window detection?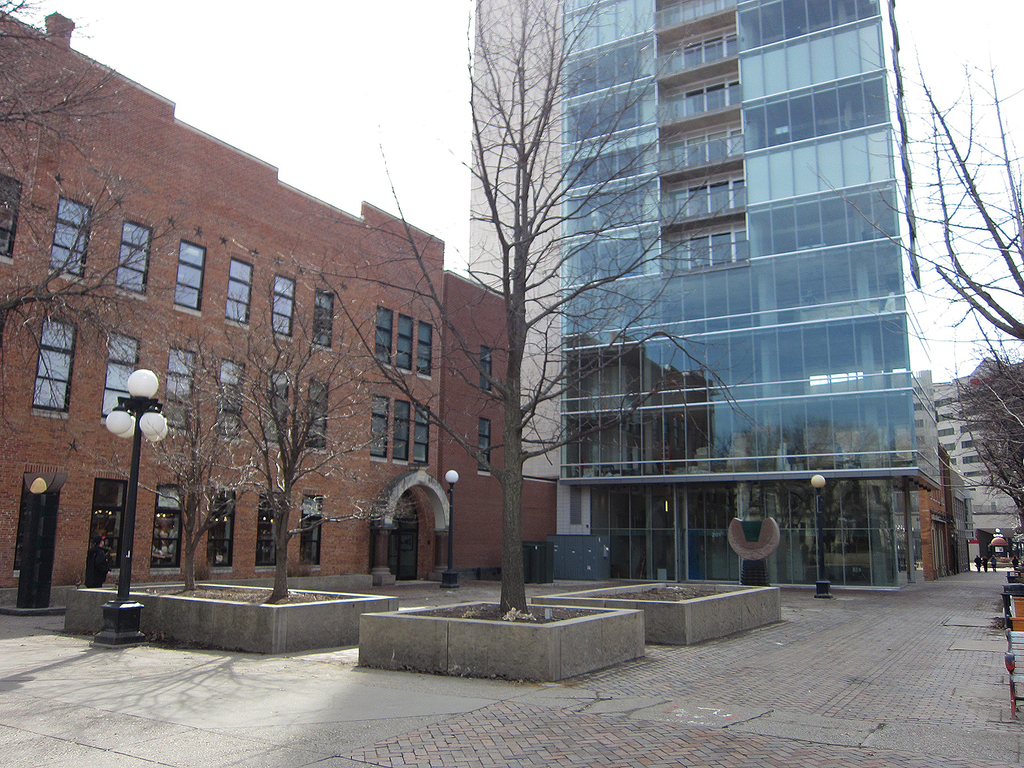
x1=301, y1=497, x2=322, y2=569
